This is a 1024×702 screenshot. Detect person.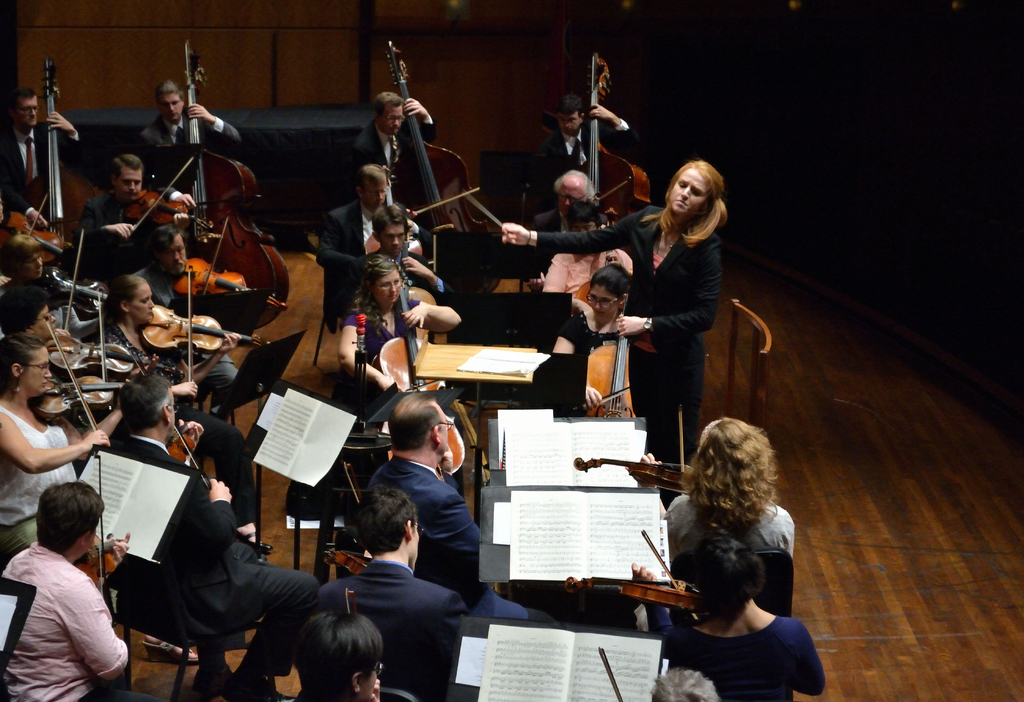
bbox=[0, 235, 104, 341].
